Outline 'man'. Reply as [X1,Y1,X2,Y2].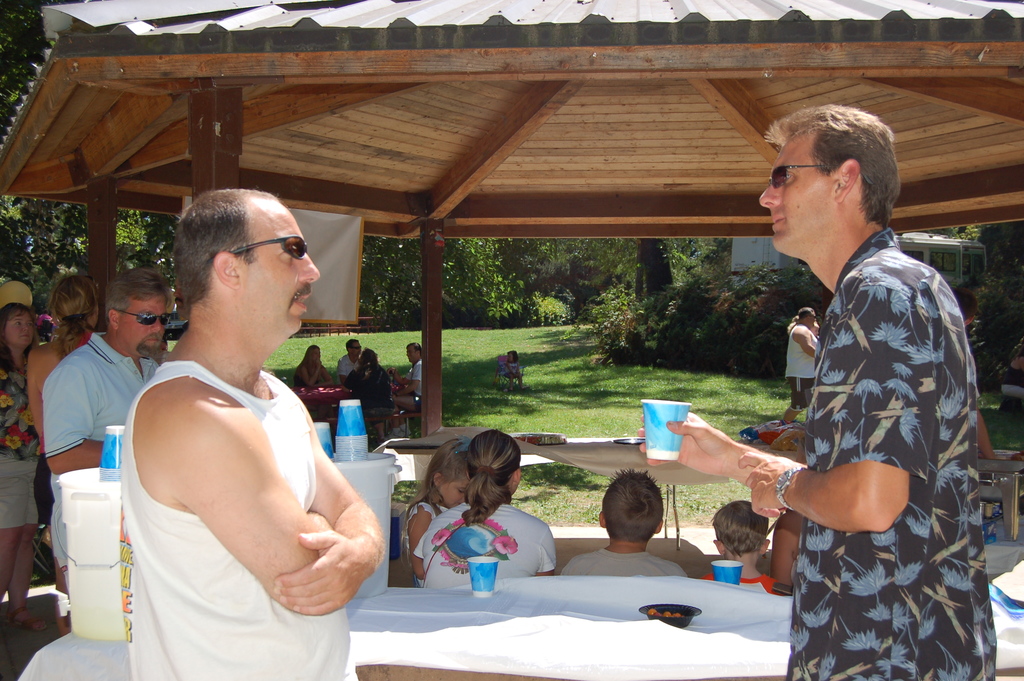
[780,308,818,422].
